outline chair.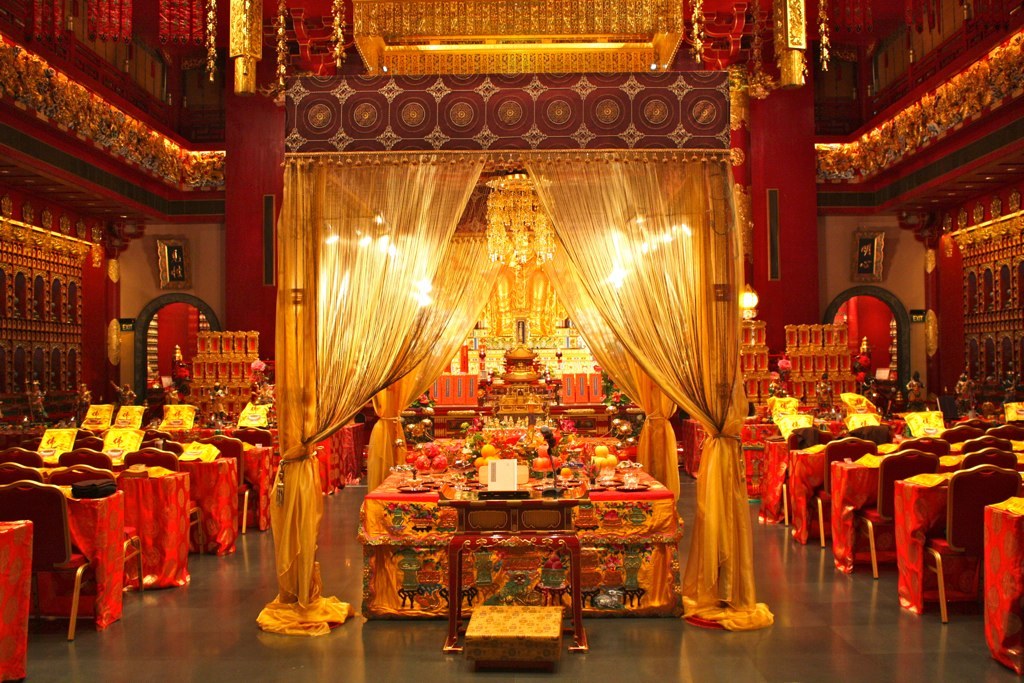
Outline: 0, 447, 45, 463.
